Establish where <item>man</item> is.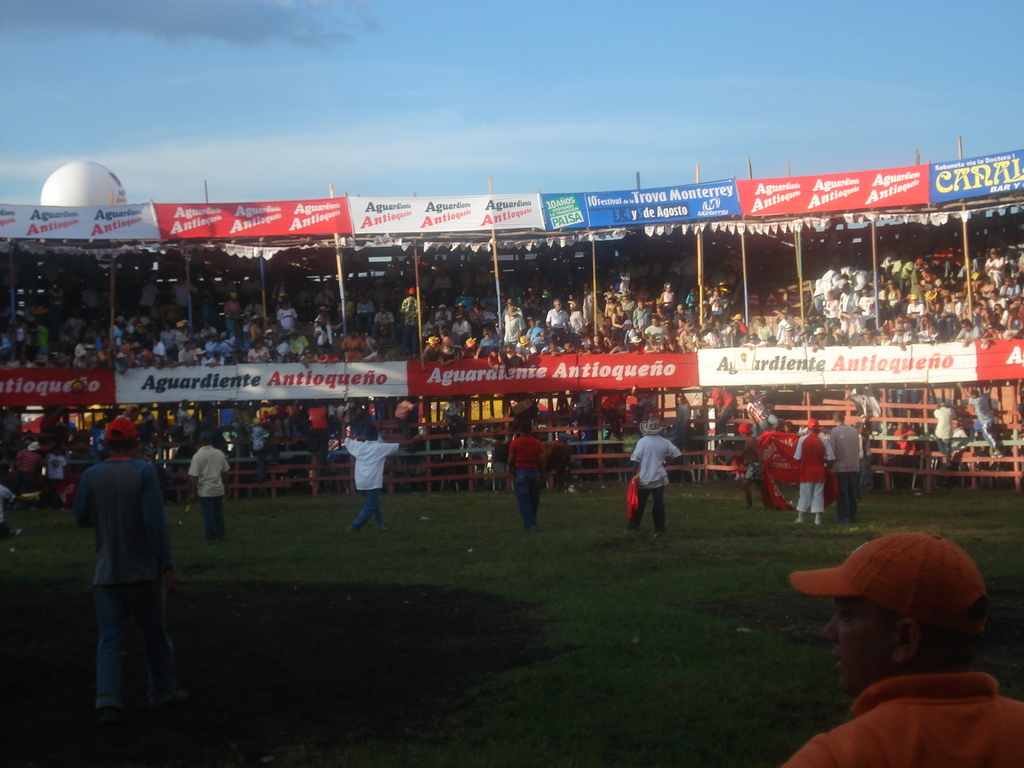
Established at BBox(541, 298, 570, 336).
